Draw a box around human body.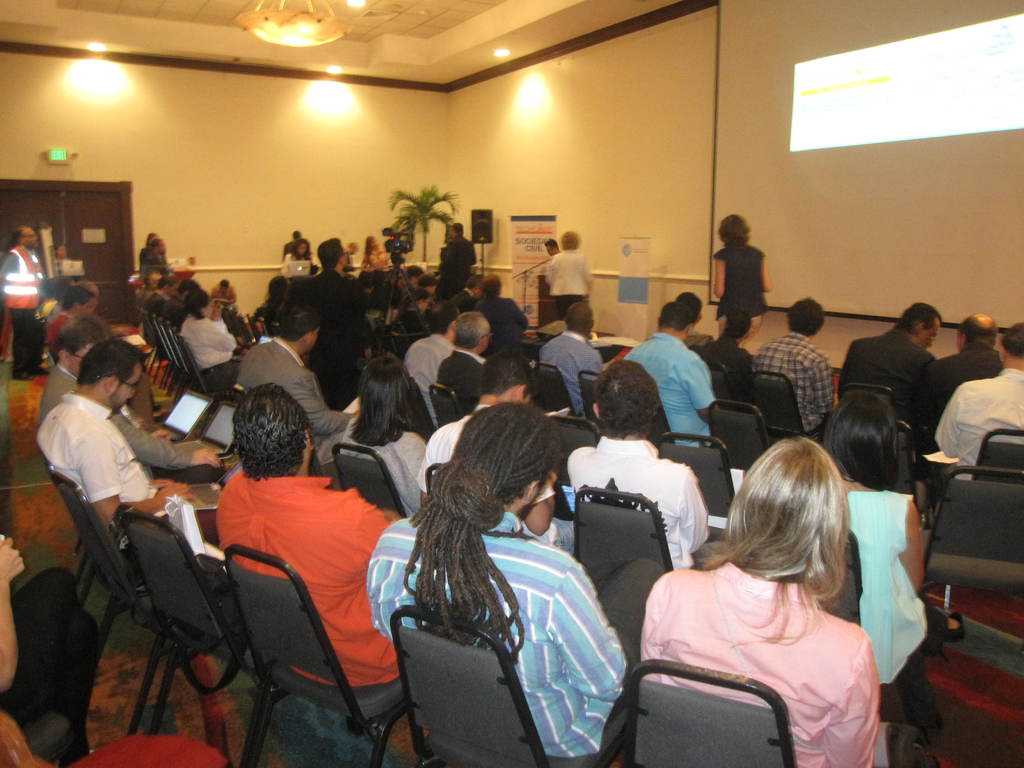
pyautogui.locateOnScreen(215, 475, 403, 721).
